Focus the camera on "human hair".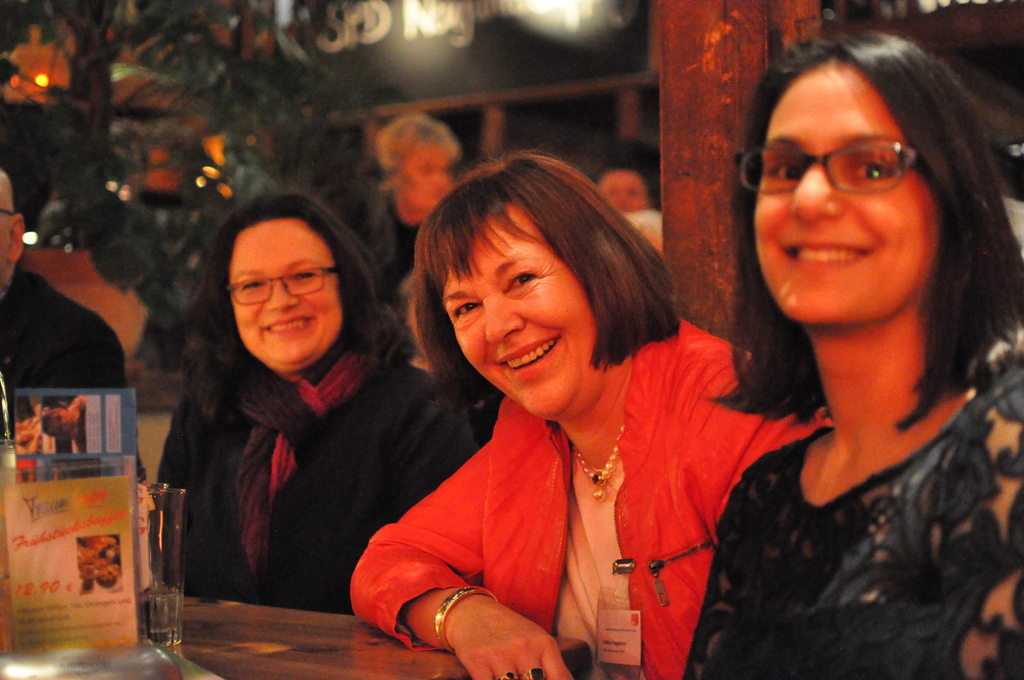
Focus region: [left=707, top=29, right=1023, bottom=430].
